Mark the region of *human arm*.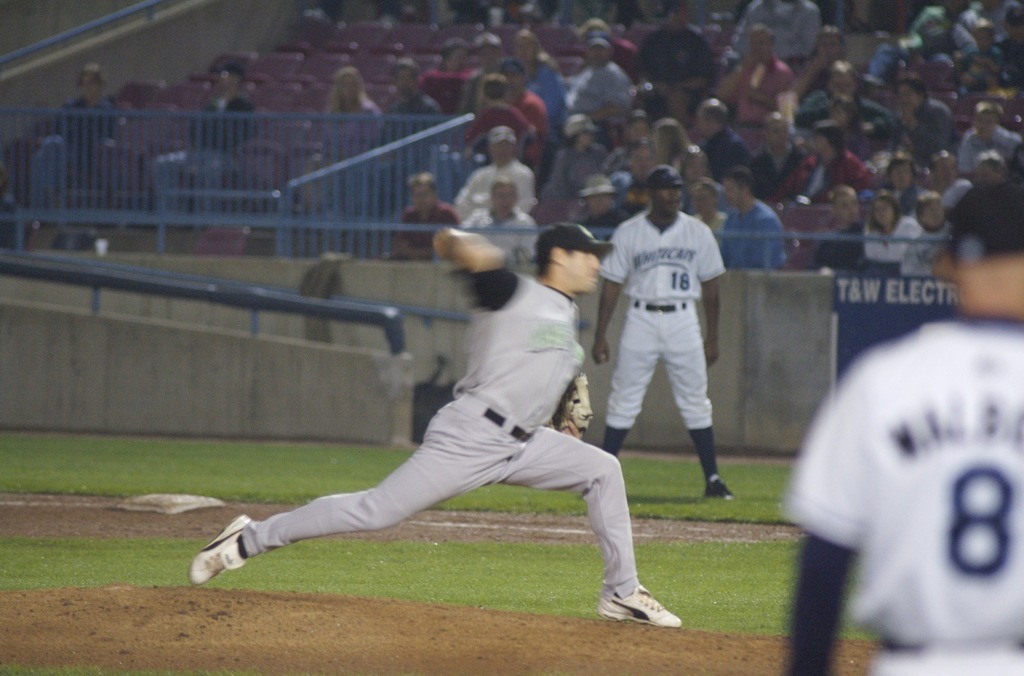
Region: left=694, top=231, right=724, bottom=361.
